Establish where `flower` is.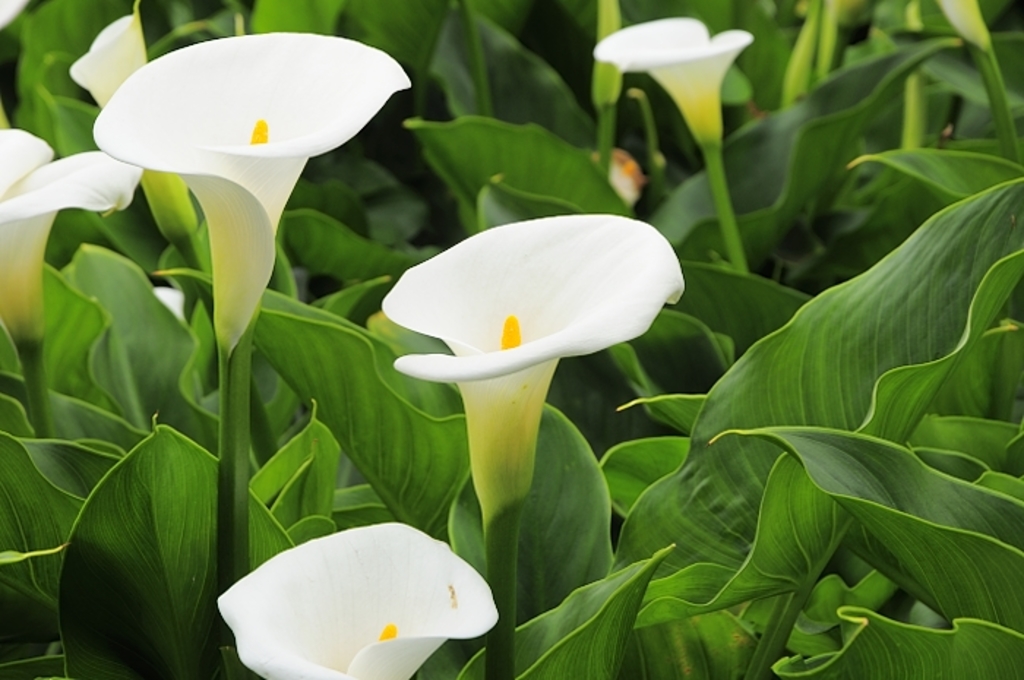
Established at <bbox>94, 32, 411, 355</bbox>.
